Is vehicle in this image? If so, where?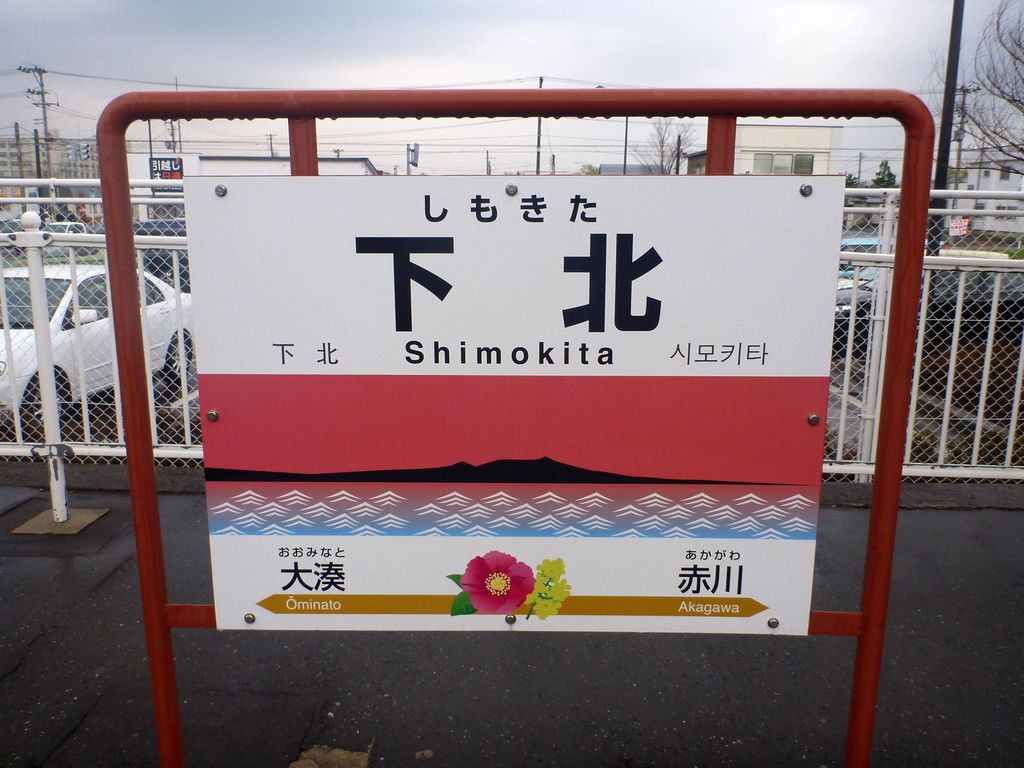
Yes, at (40,220,100,257).
